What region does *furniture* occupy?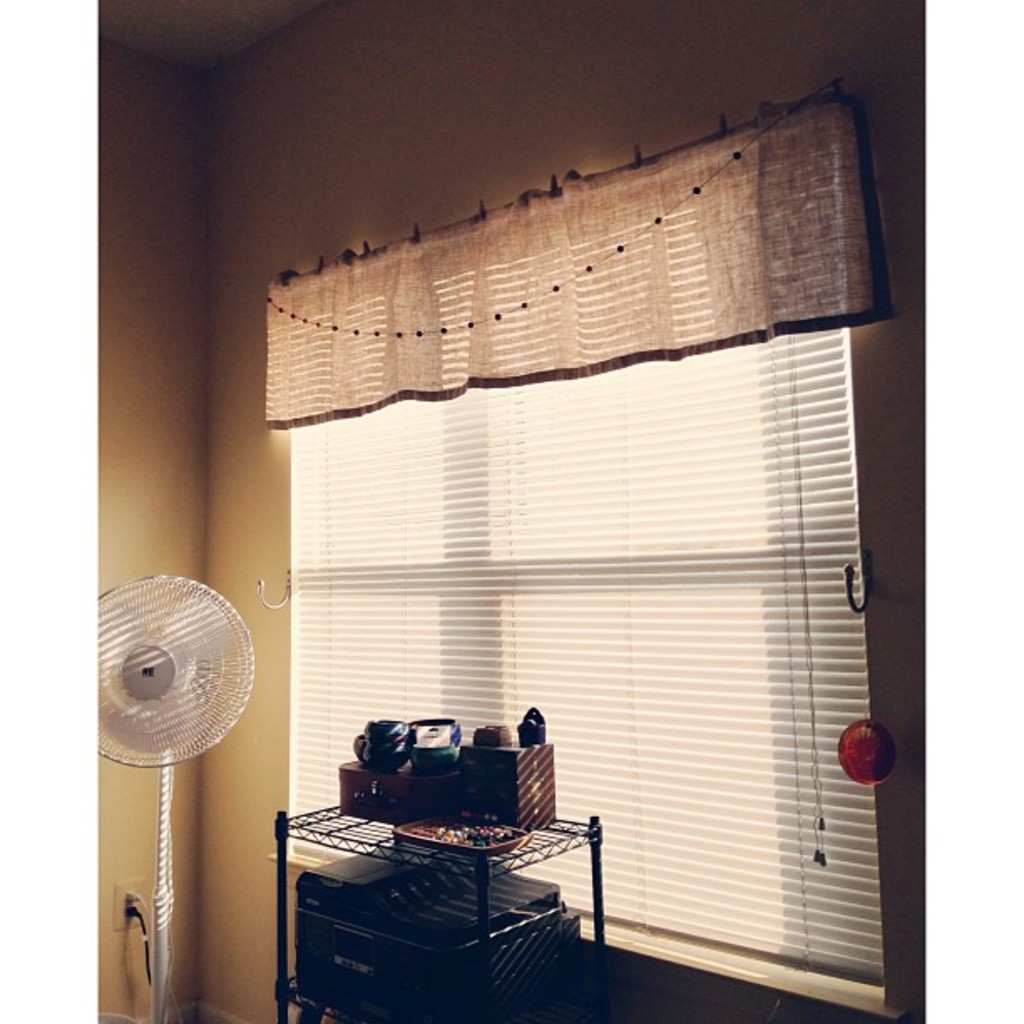
(273,791,601,1022).
